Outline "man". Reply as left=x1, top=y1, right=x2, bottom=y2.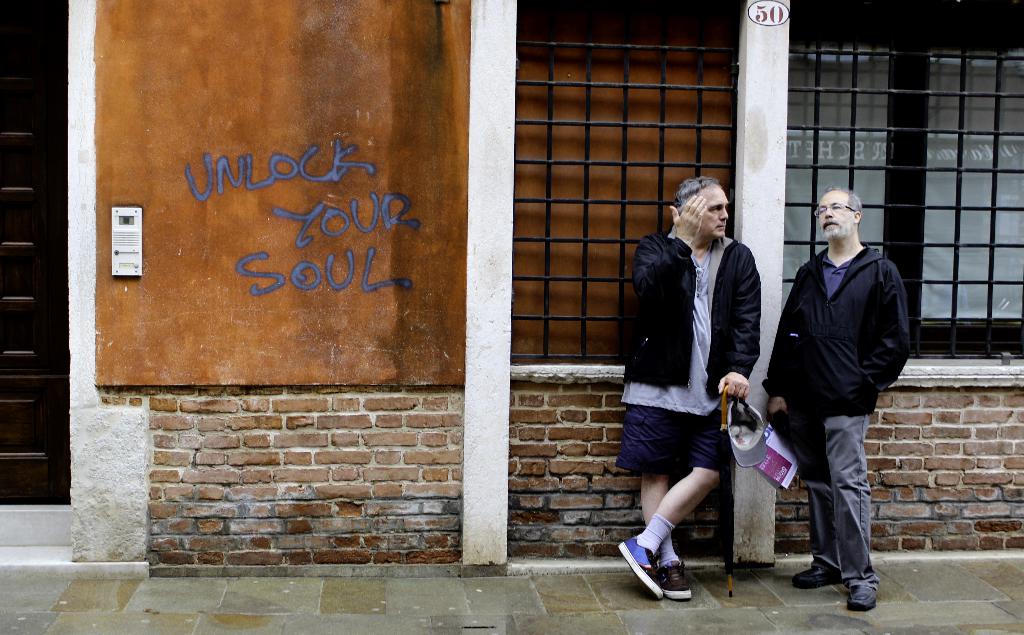
left=614, top=174, right=762, bottom=604.
